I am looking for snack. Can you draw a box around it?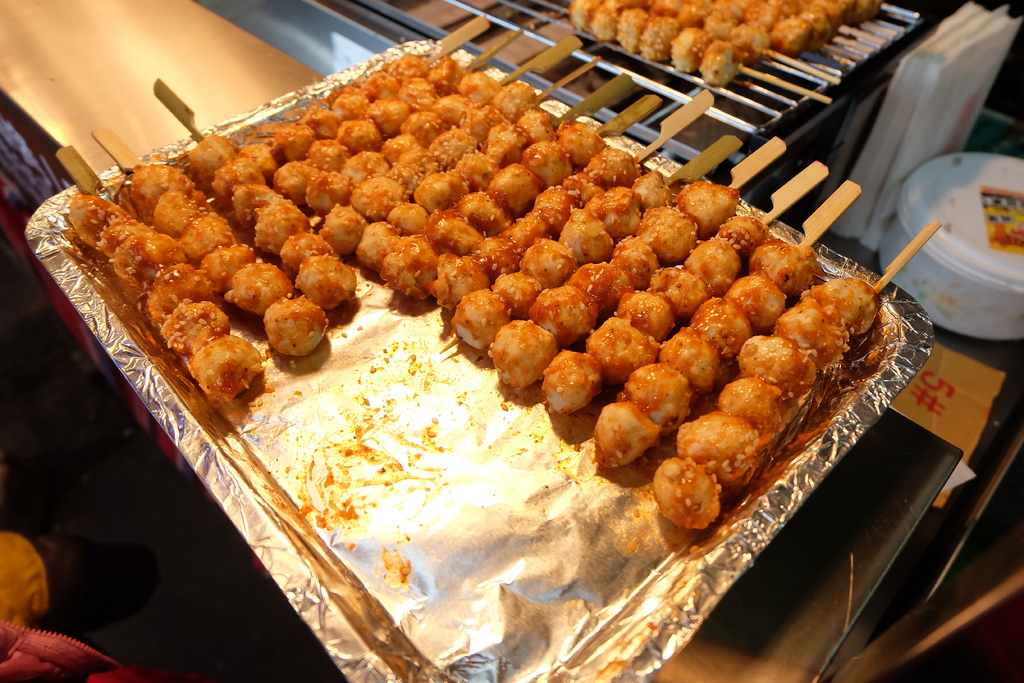
Sure, the bounding box is 357,220,398,275.
